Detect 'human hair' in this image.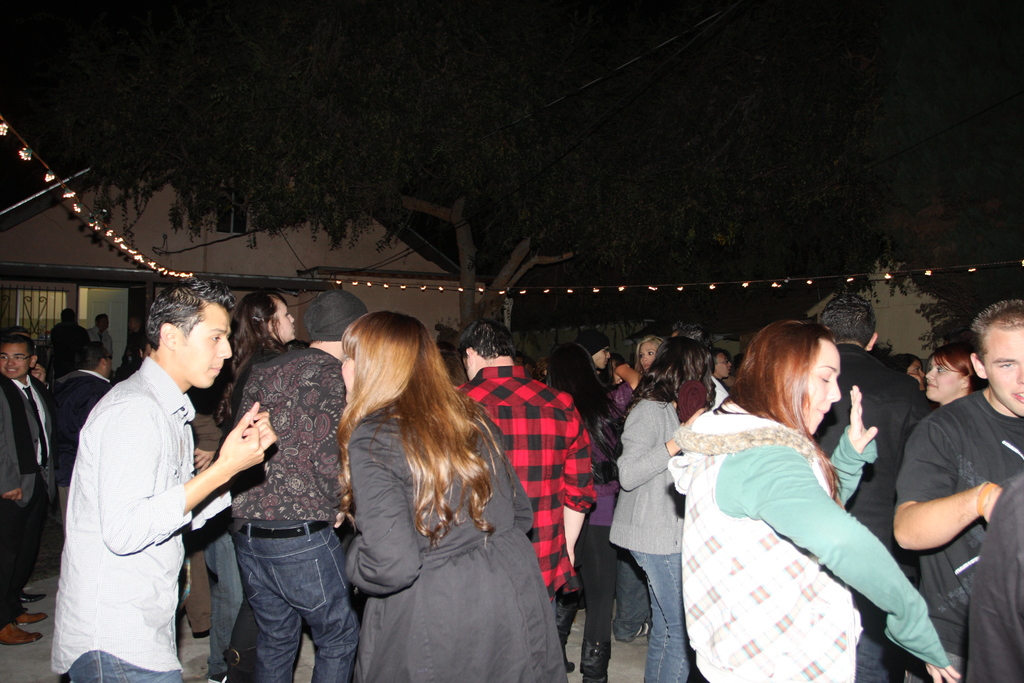
Detection: {"x1": 540, "y1": 346, "x2": 618, "y2": 479}.
